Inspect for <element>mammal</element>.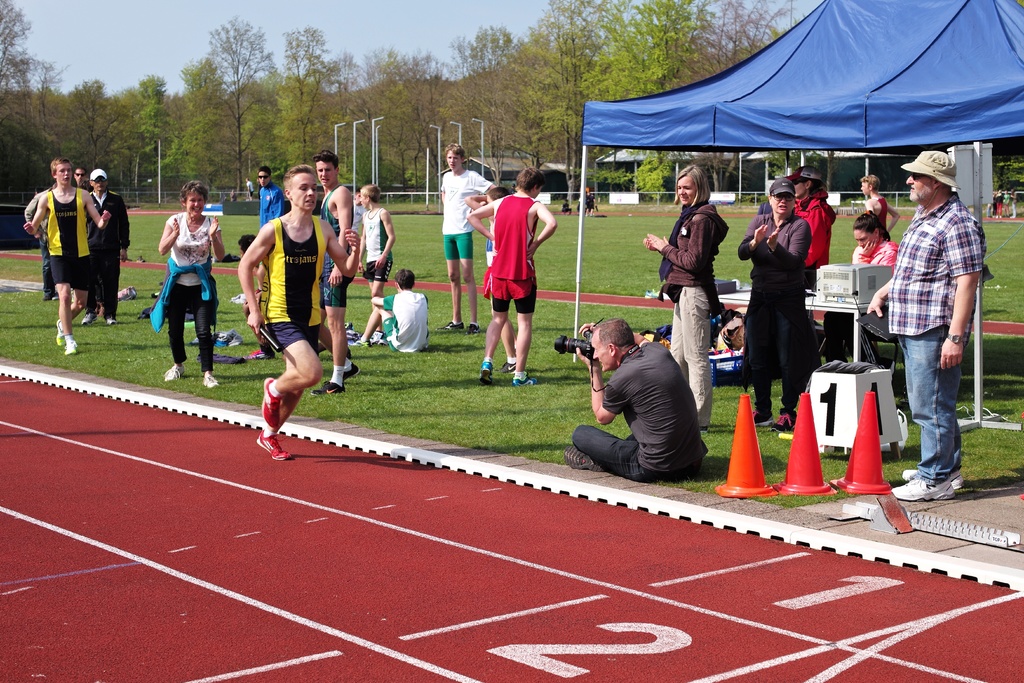
Inspection: pyautogui.locateOnScreen(25, 154, 111, 357).
